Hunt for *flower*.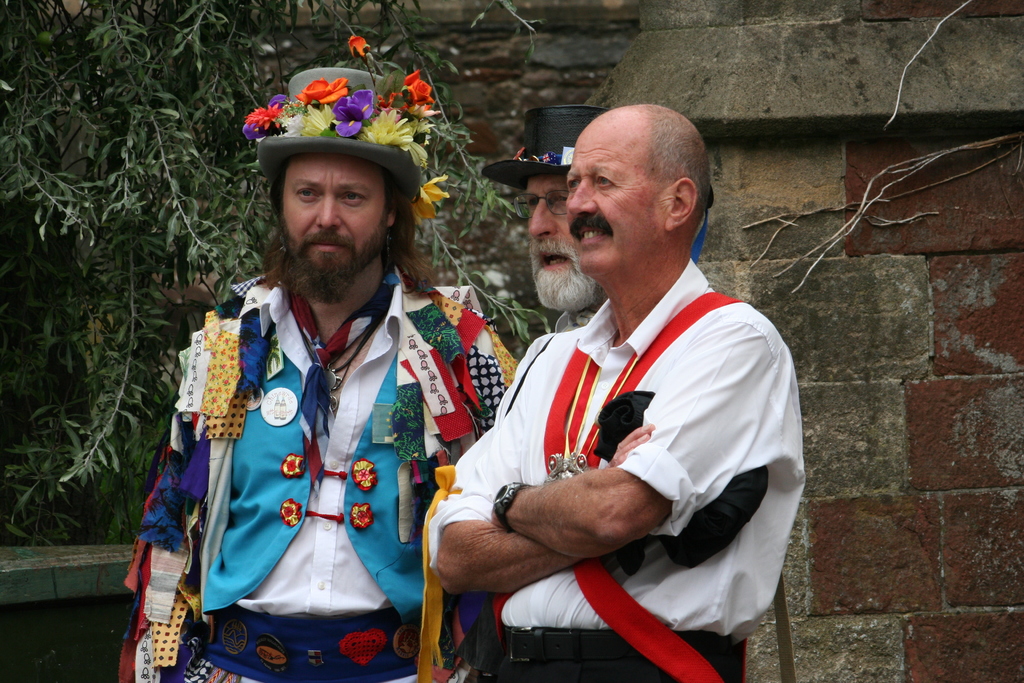
Hunted down at region(351, 503, 372, 527).
